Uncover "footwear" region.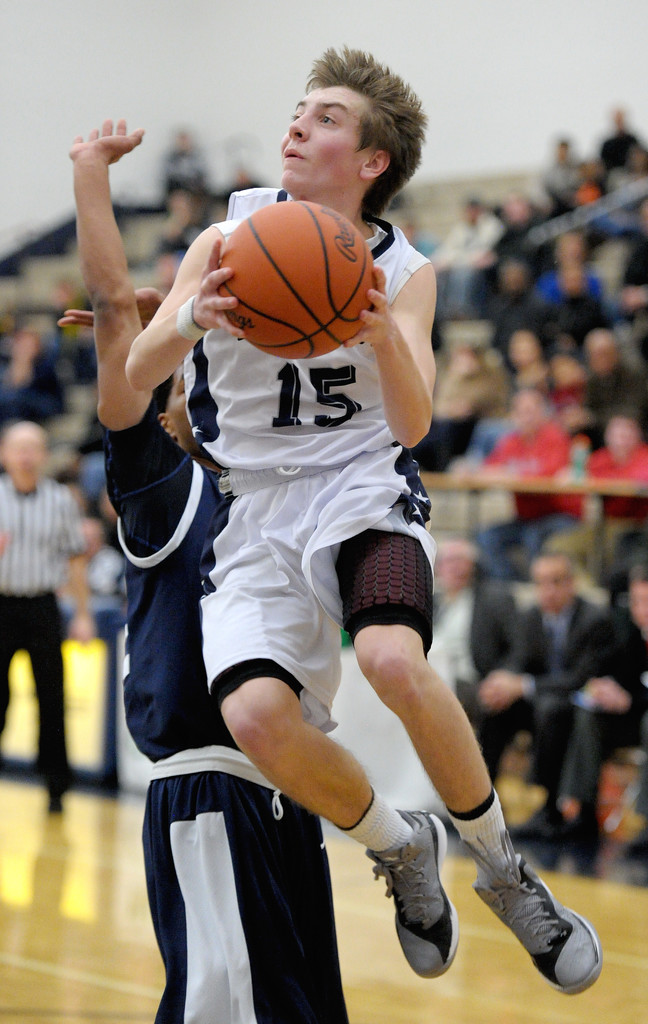
Uncovered: Rect(470, 834, 601, 996).
